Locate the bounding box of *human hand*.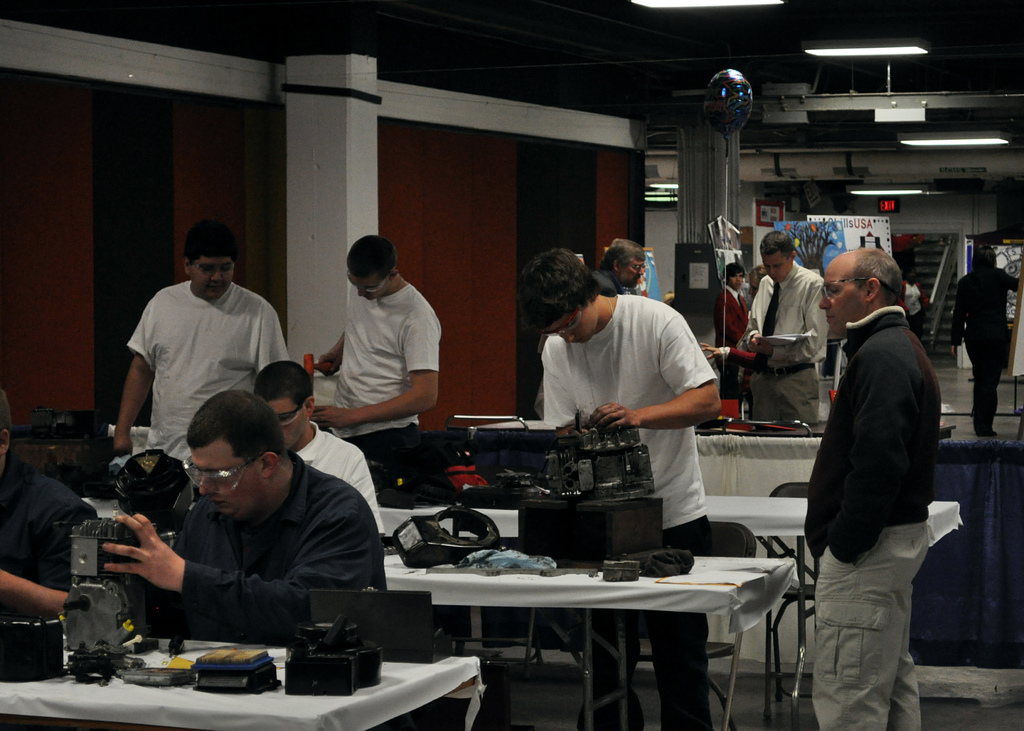
Bounding box: locate(309, 407, 350, 432).
